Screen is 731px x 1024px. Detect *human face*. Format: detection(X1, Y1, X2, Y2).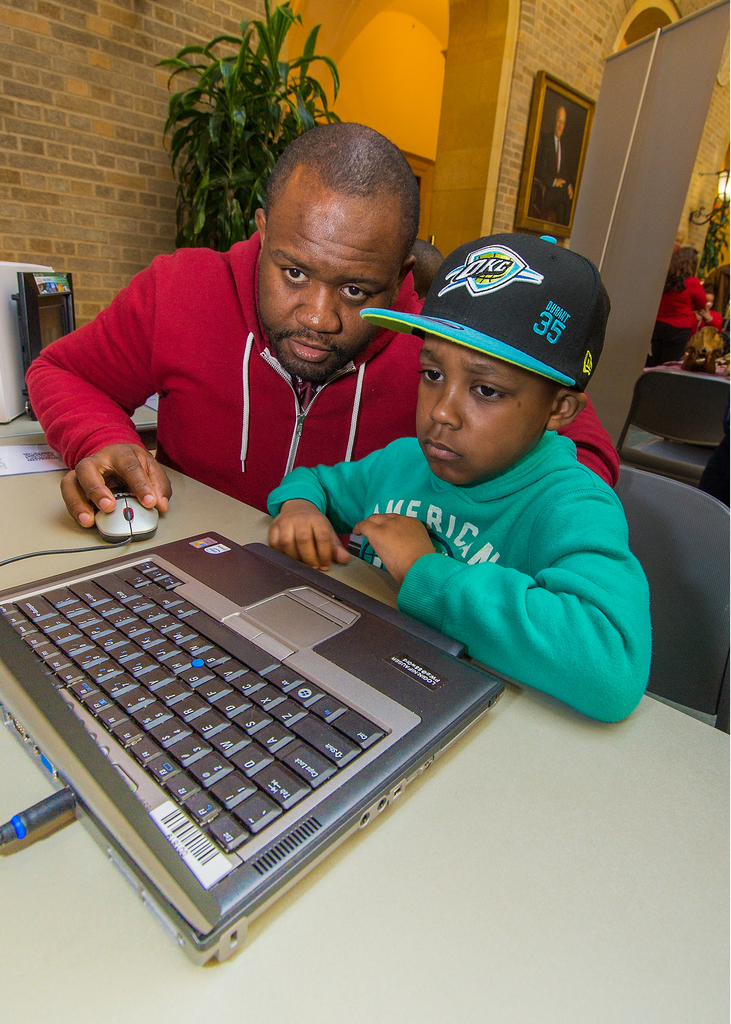
detection(417, 333, 557, 486).
